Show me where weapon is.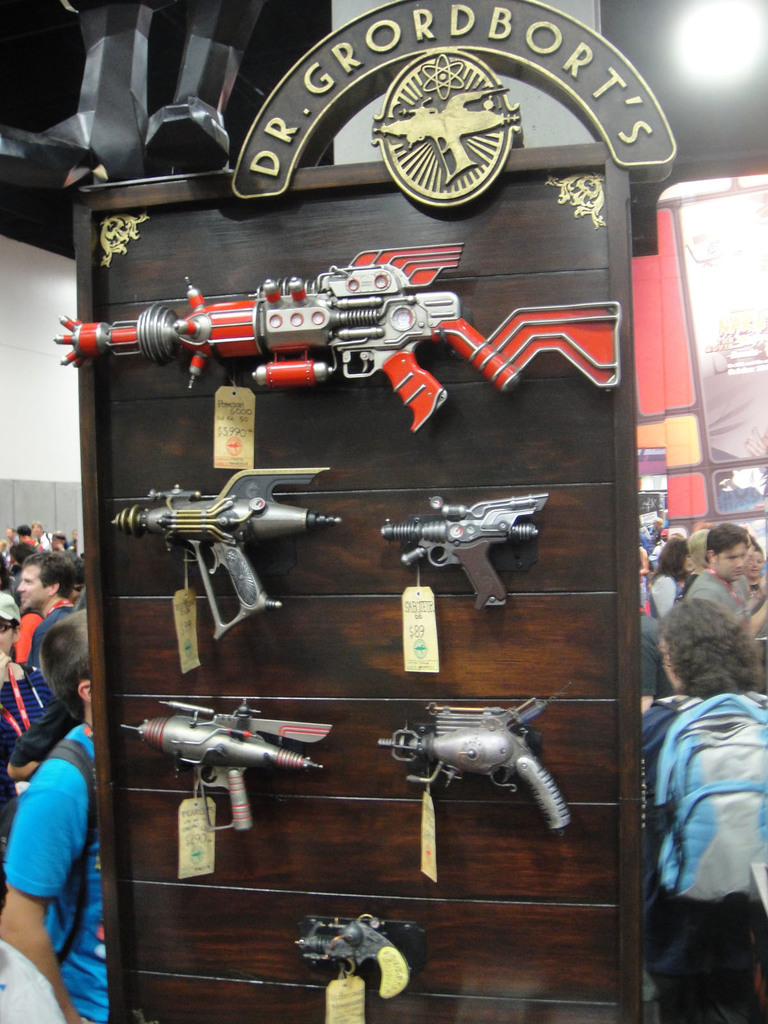
weapon is at (x1=52, y1=234, x2=630, y2=433).
